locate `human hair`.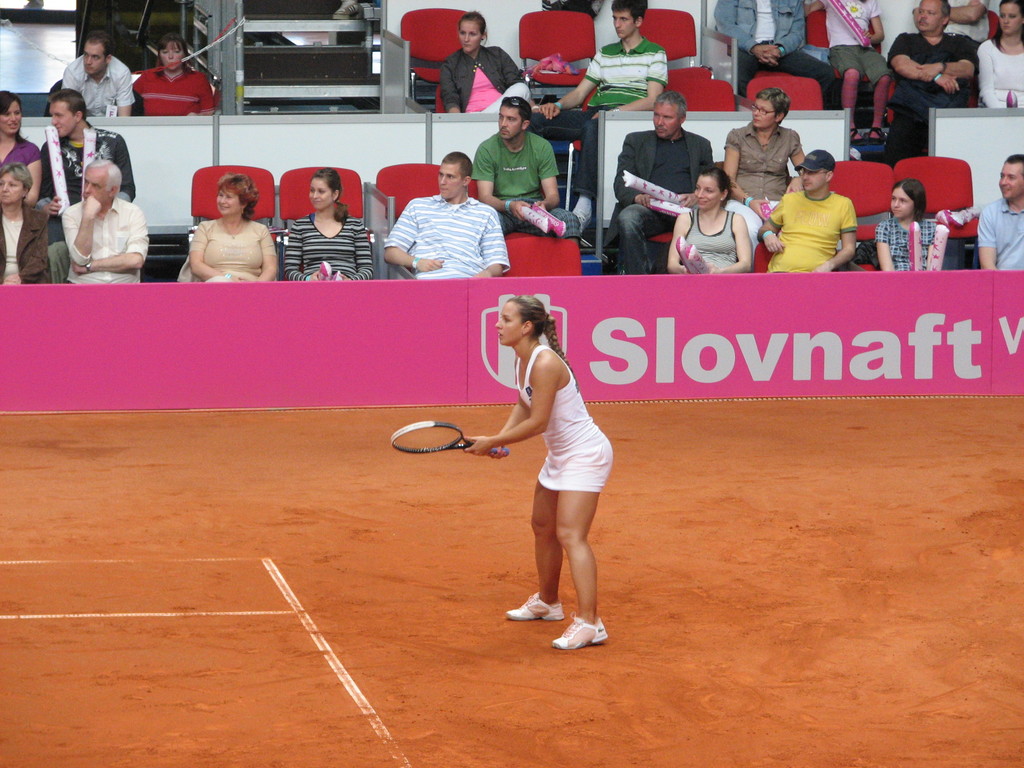
Bounding box: Rect(214, 174, 260, 219).
